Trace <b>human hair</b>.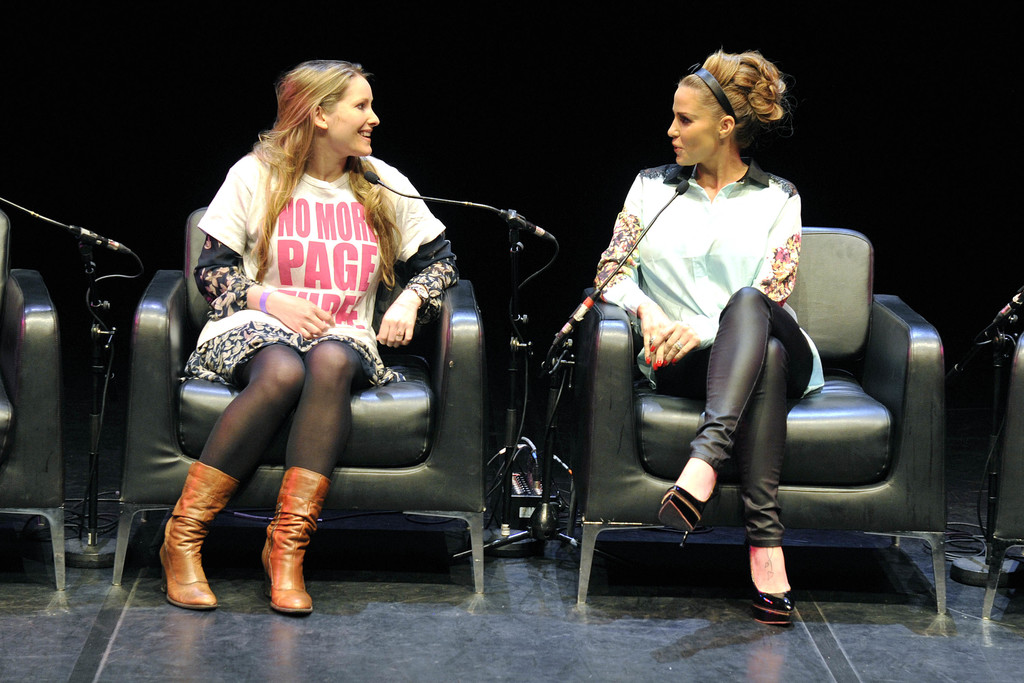
Traced to left=243, top=58, right=406, bottom=285.
